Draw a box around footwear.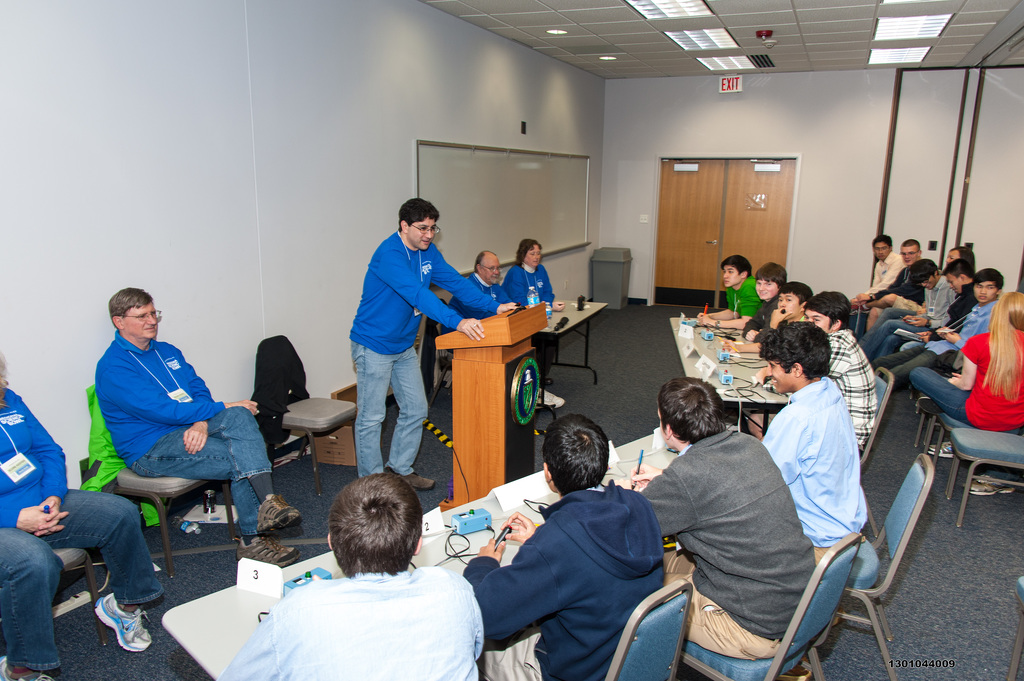
254, 497, 307, 533.
